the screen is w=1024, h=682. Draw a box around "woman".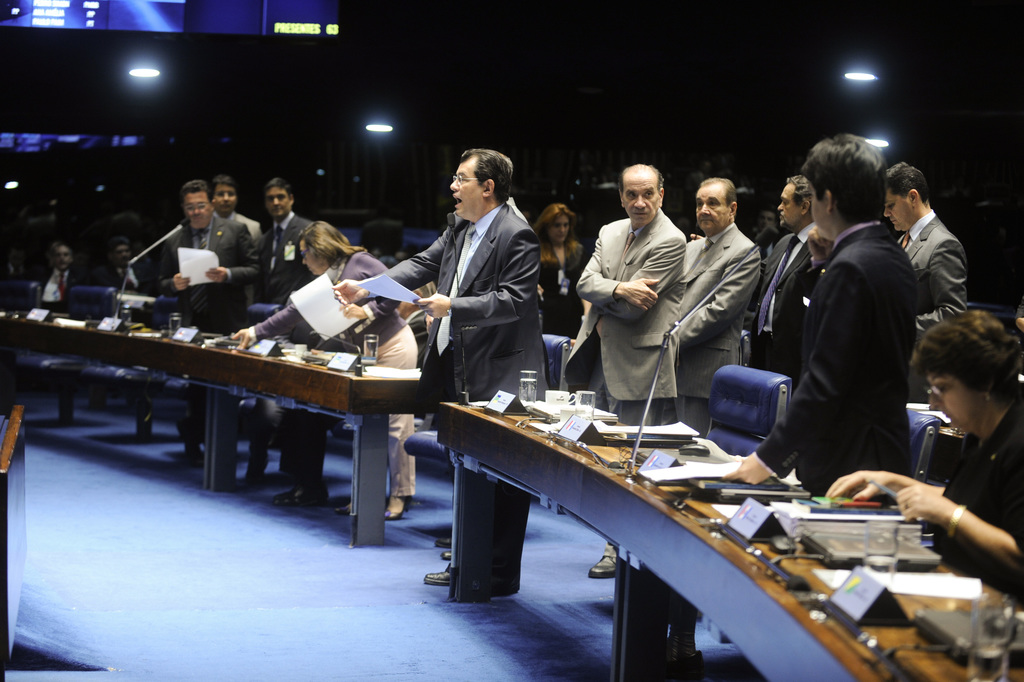
bbox=(230, 216, 419, 519).
